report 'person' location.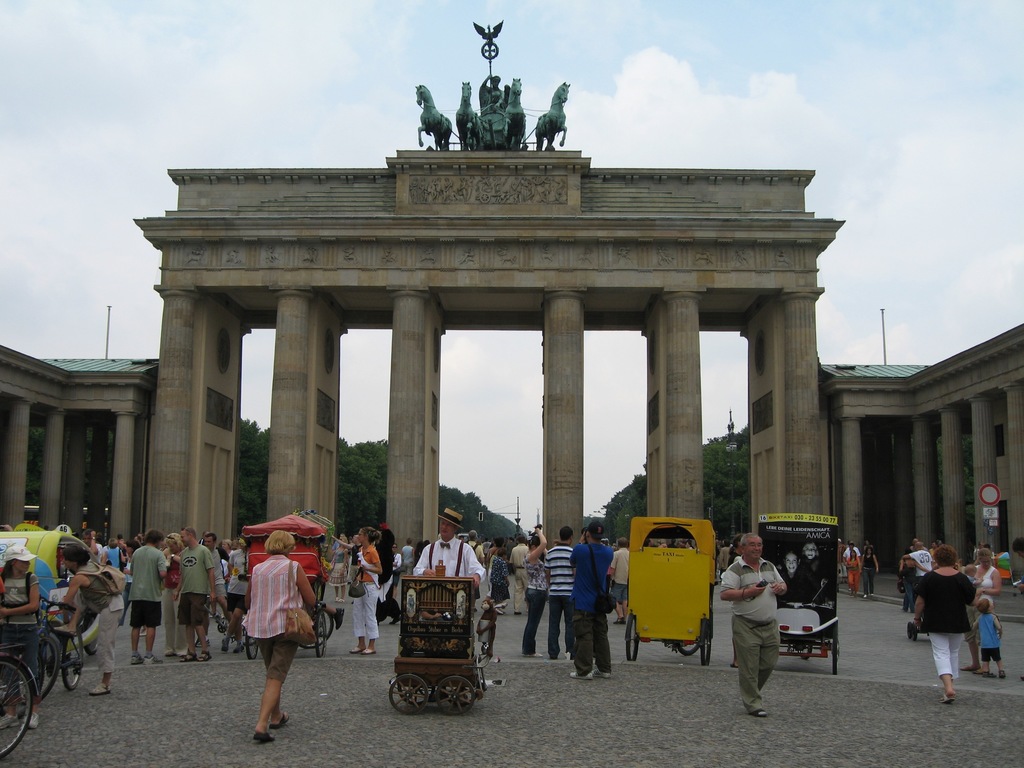
Report: [x1=402, y1=538, x2=412, y2=577].
